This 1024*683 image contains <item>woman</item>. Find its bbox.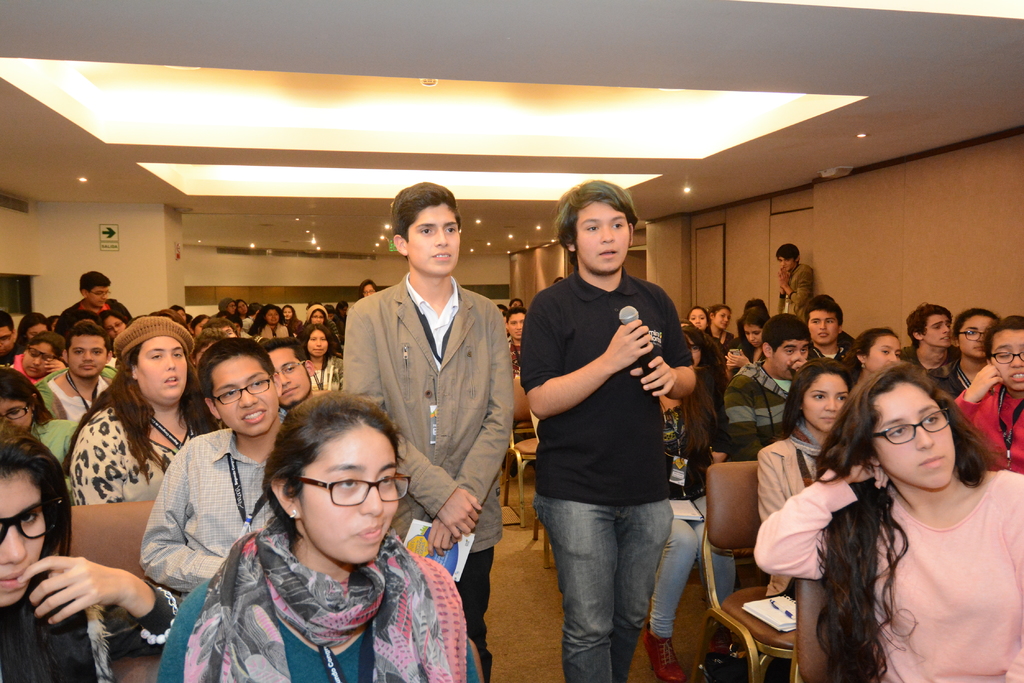
[727, 307, 769, 377].
